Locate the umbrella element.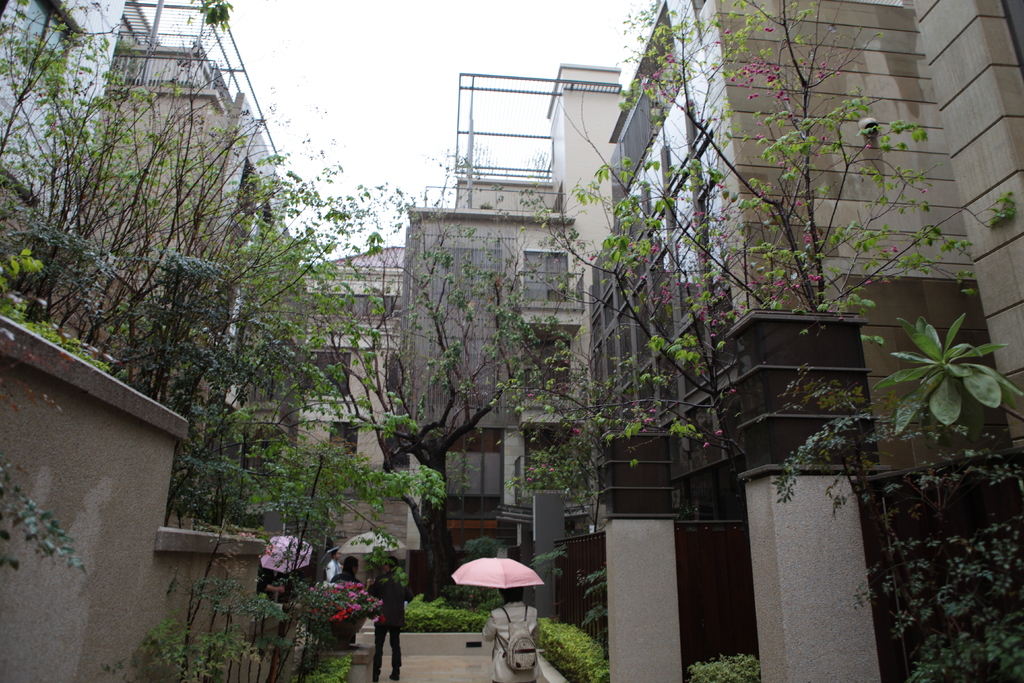
Element bbox: select_region(334, 530, 406, 581).
